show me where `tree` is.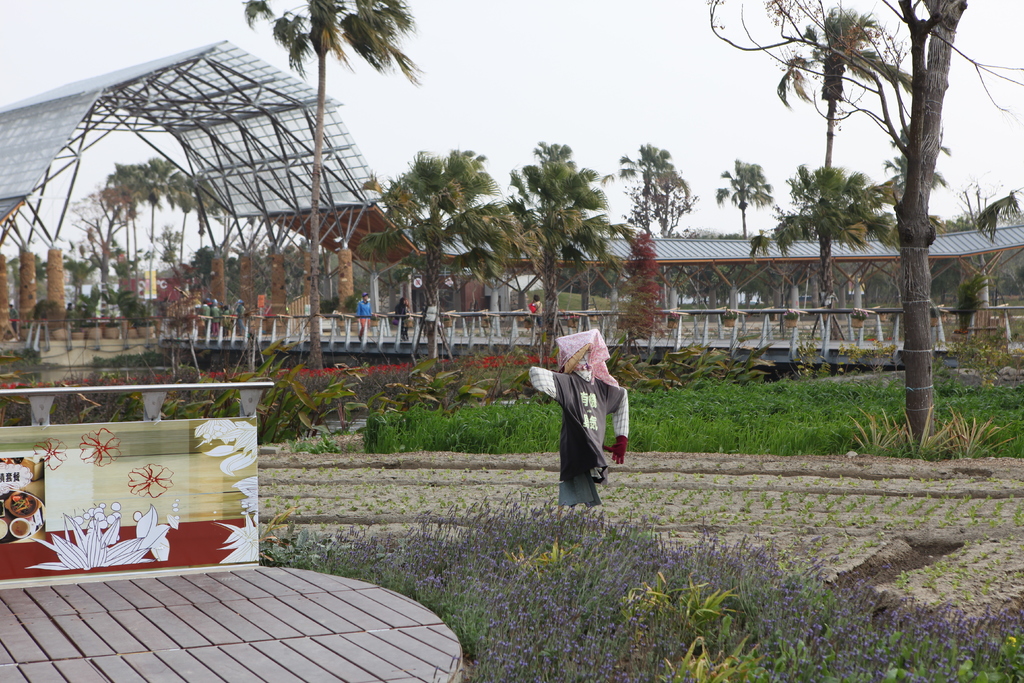
`tree` is at bbox(753, 167, 888, 330).
